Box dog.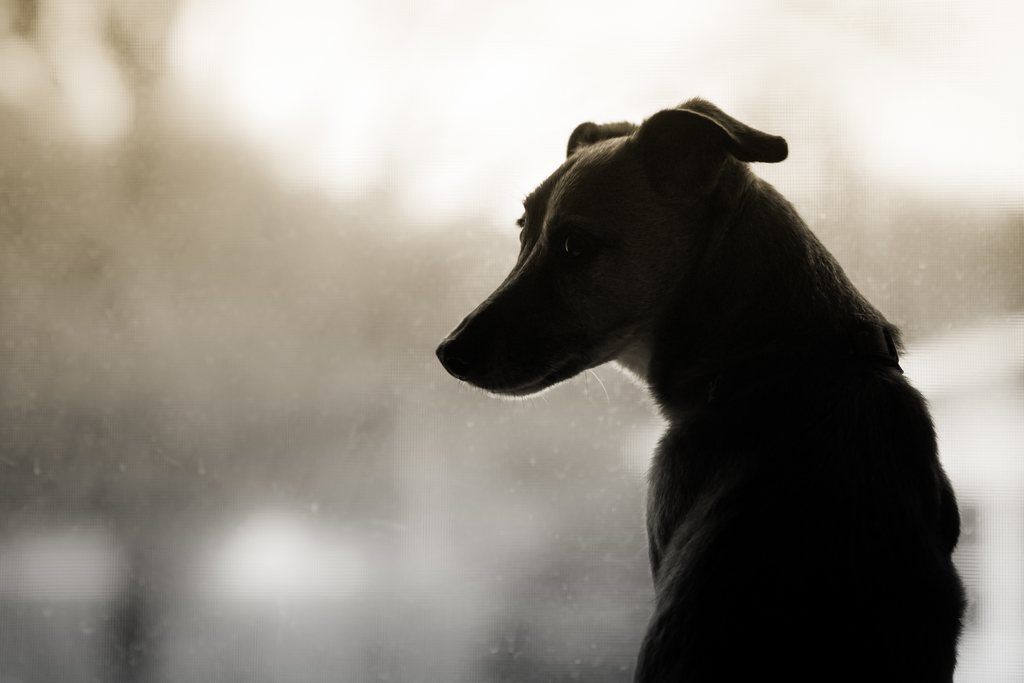
l=433, t=95, r=971, b=682.
